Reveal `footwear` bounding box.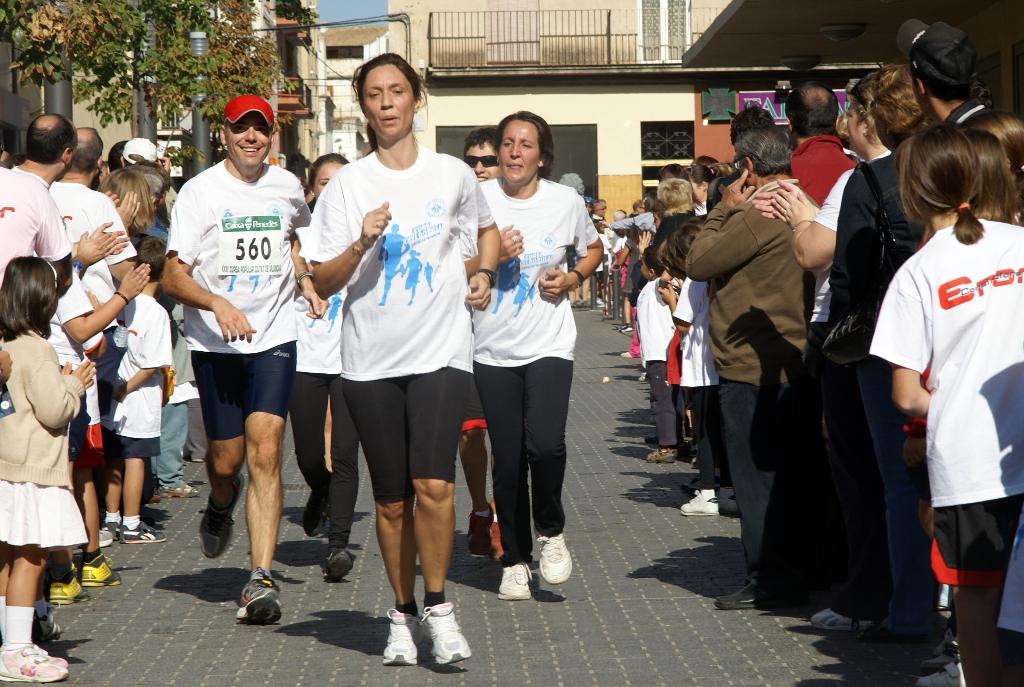
Revealed: detection(323, 542, 351, 593).
